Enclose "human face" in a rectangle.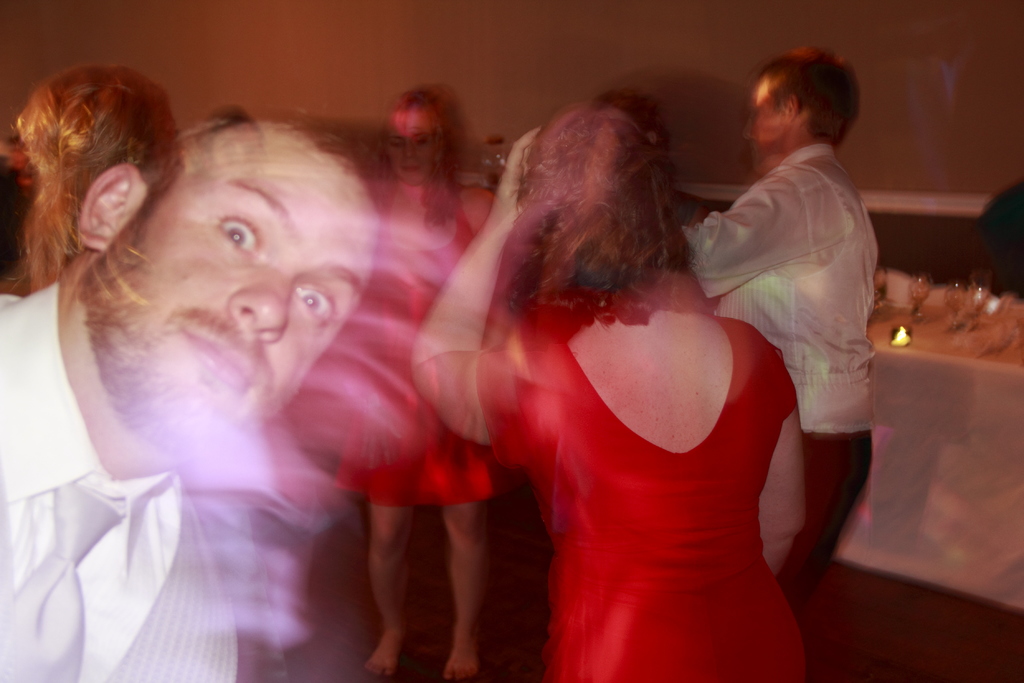
<region>388, 114, 435, 183</region>.
